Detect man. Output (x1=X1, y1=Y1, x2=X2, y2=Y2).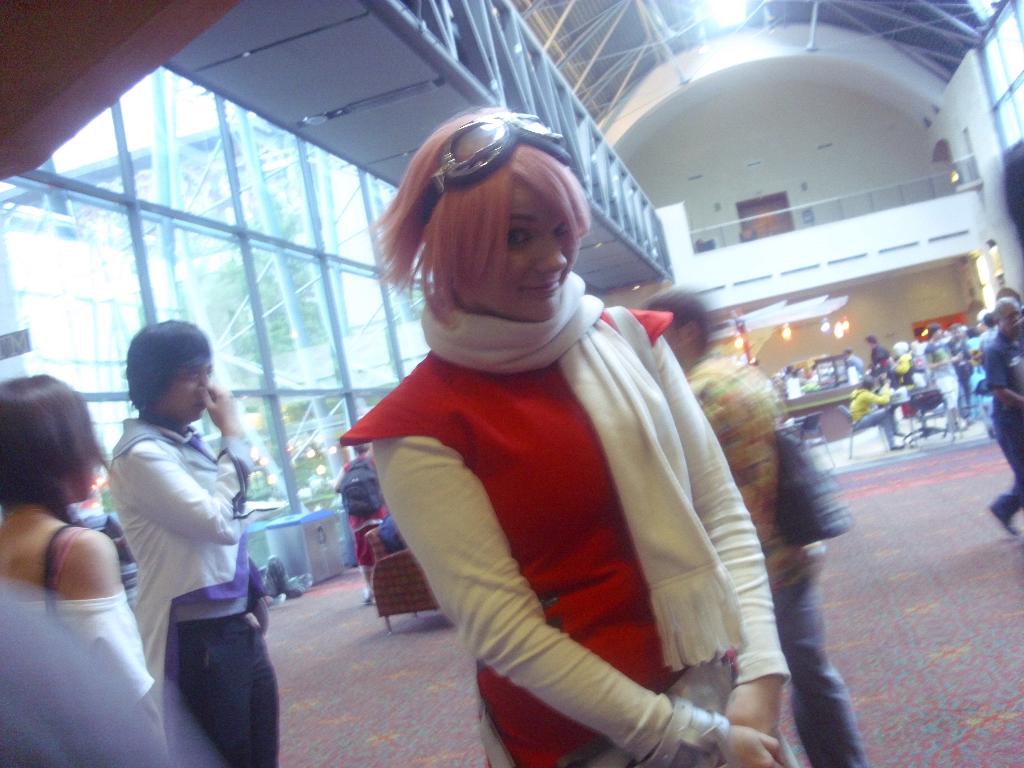
(x1=862, y1=333, x2=888, y2=365).
